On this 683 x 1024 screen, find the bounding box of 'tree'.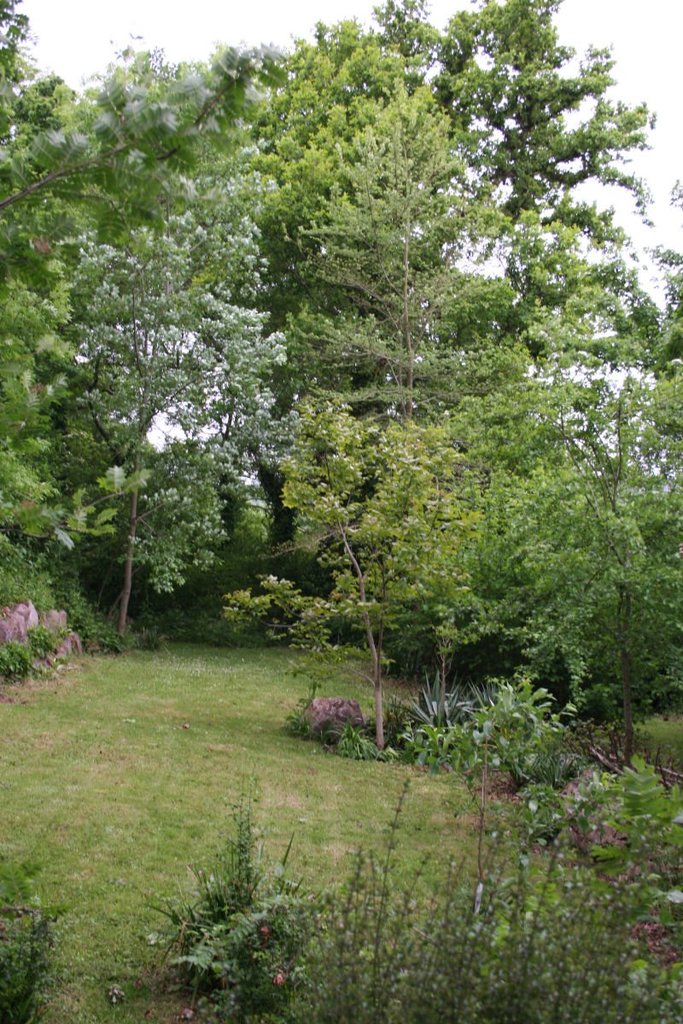
Bounding box: <bbox>13, 162, 282, 674</bbox>.
